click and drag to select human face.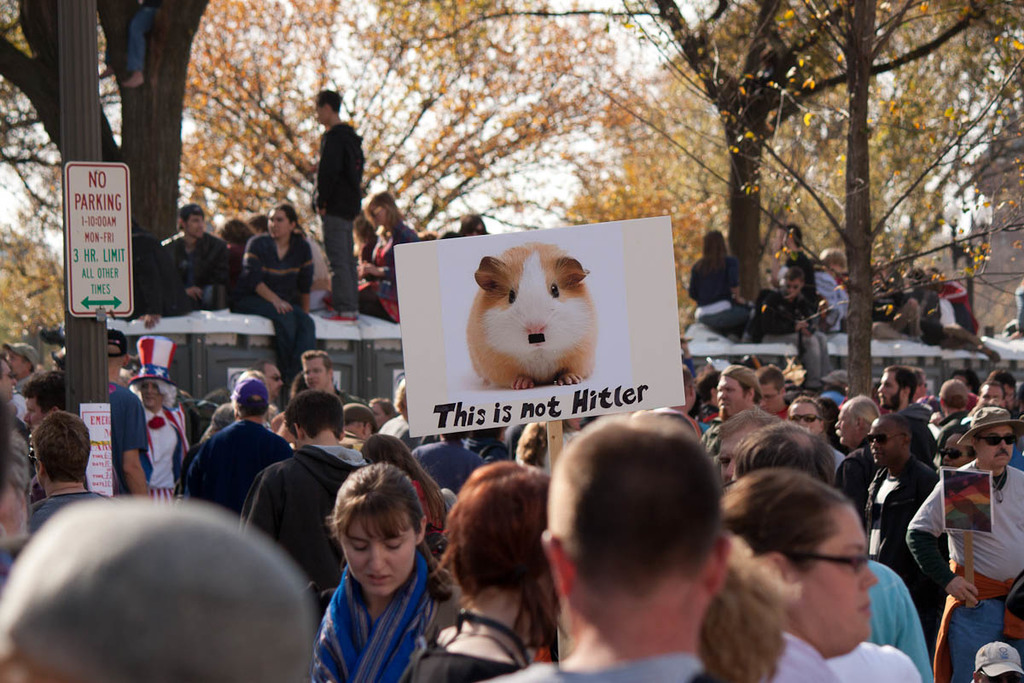
Selection: region(975, 431, 1013, 462).
